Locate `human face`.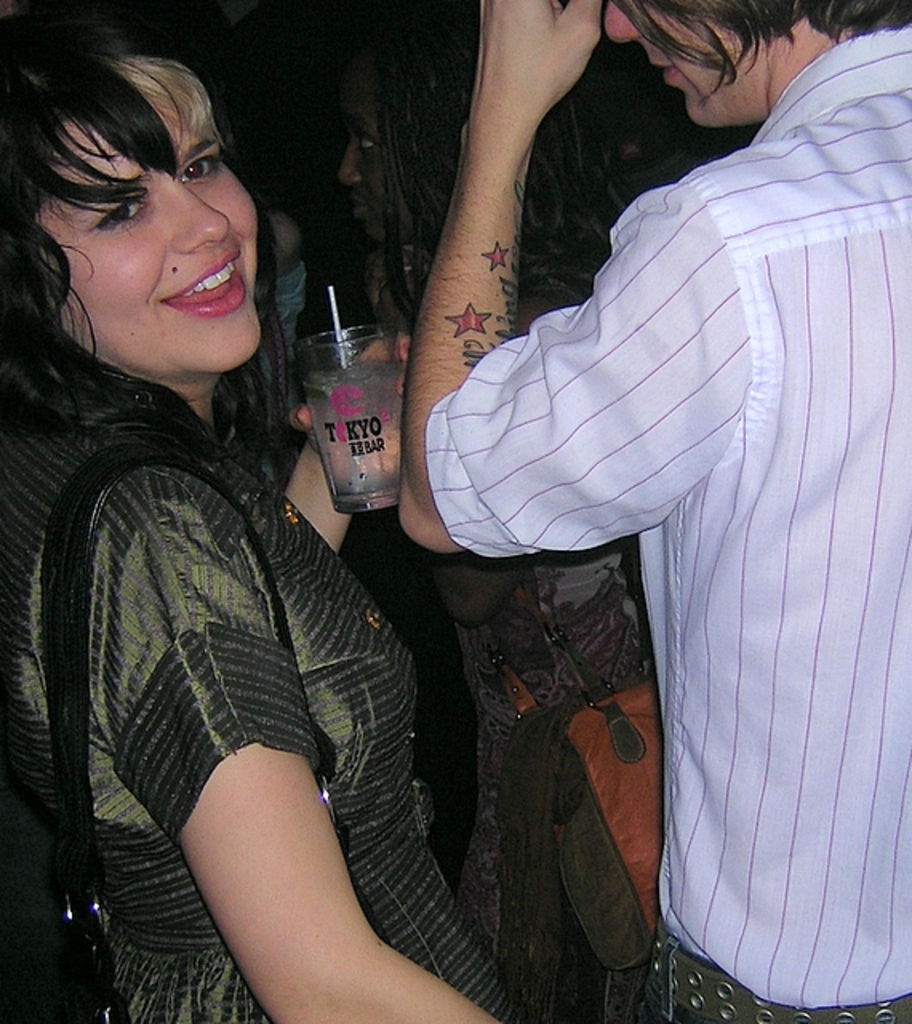
Bounding box: (336, 42, 419, 243).
